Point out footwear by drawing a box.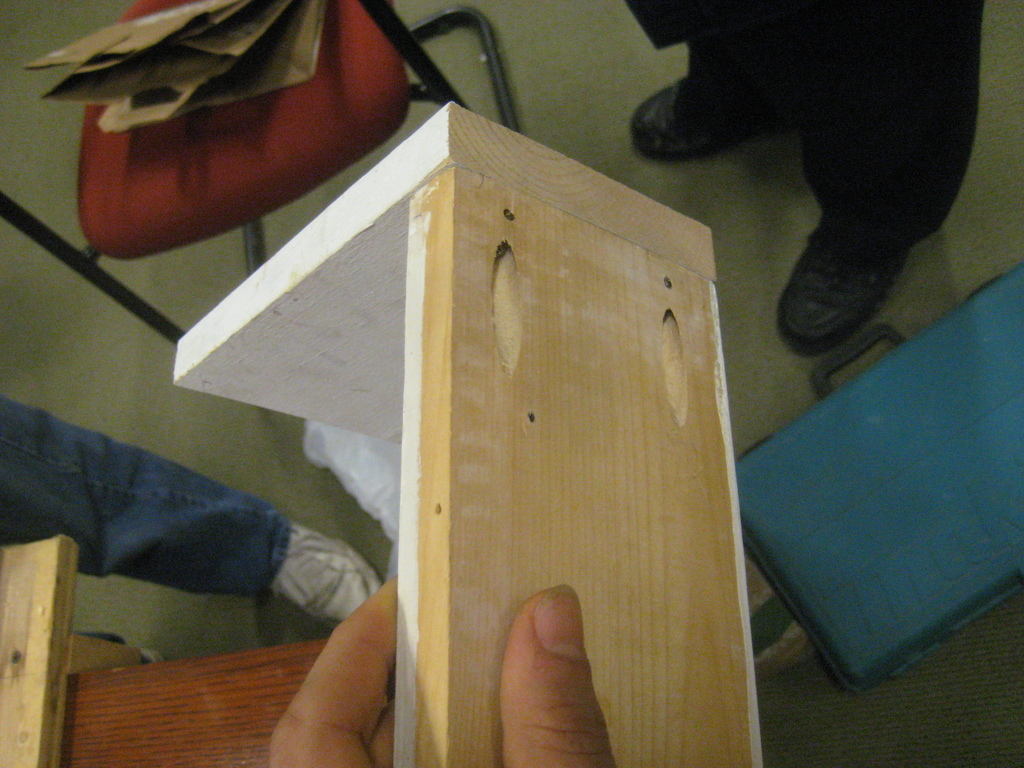
[138, 641, 168, 669].
